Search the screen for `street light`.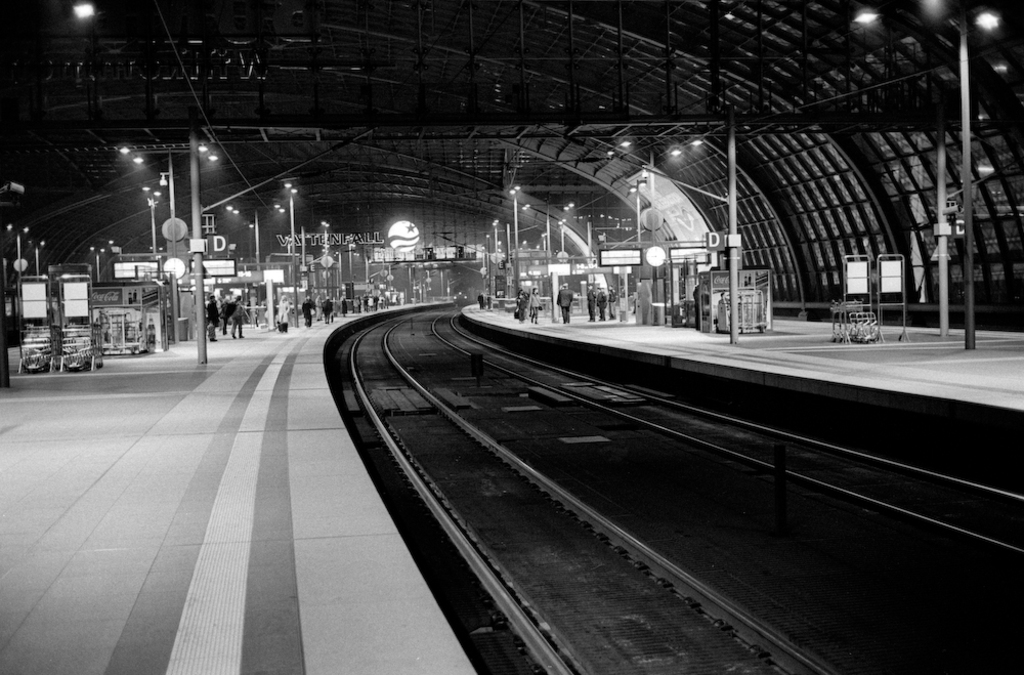
Found at l=517, t=202, r=574, b=251.
